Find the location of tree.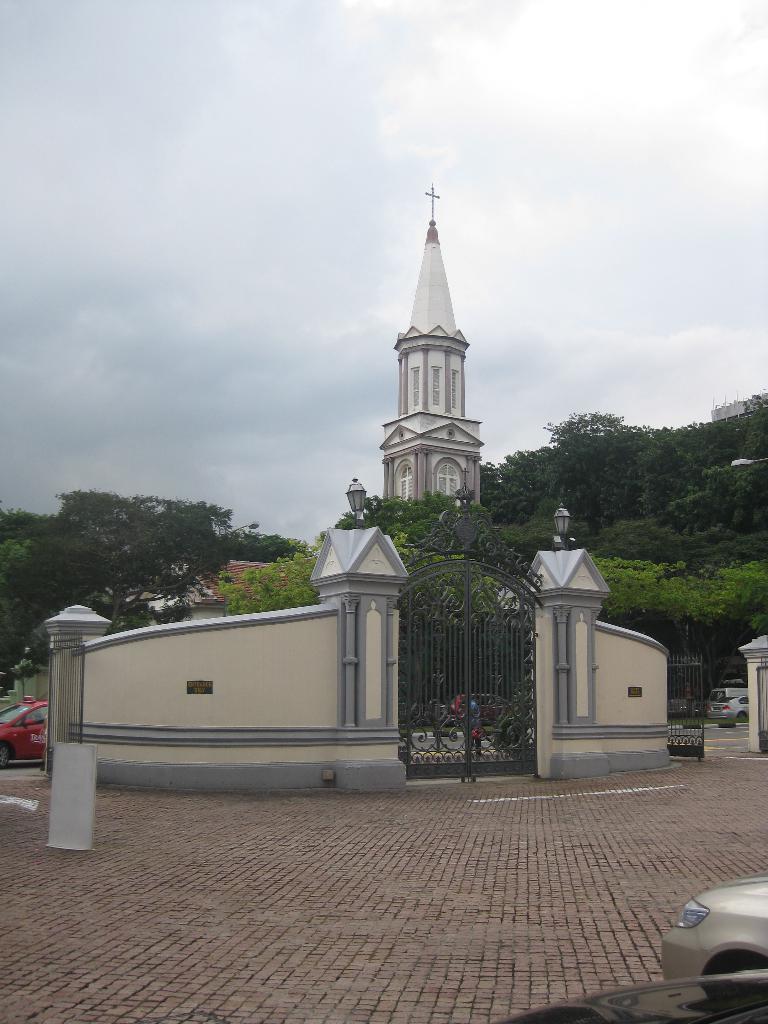
Location: [left=0, top=498, right=60, bottom=655].
